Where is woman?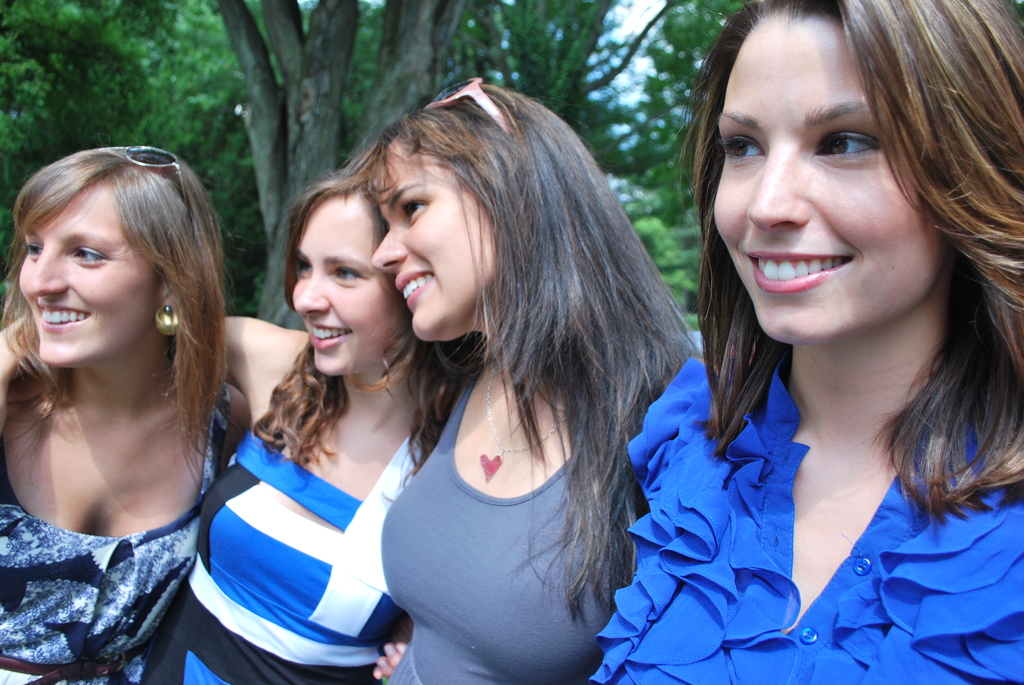
x1=0 y1=146 x2=257 y2=684.
